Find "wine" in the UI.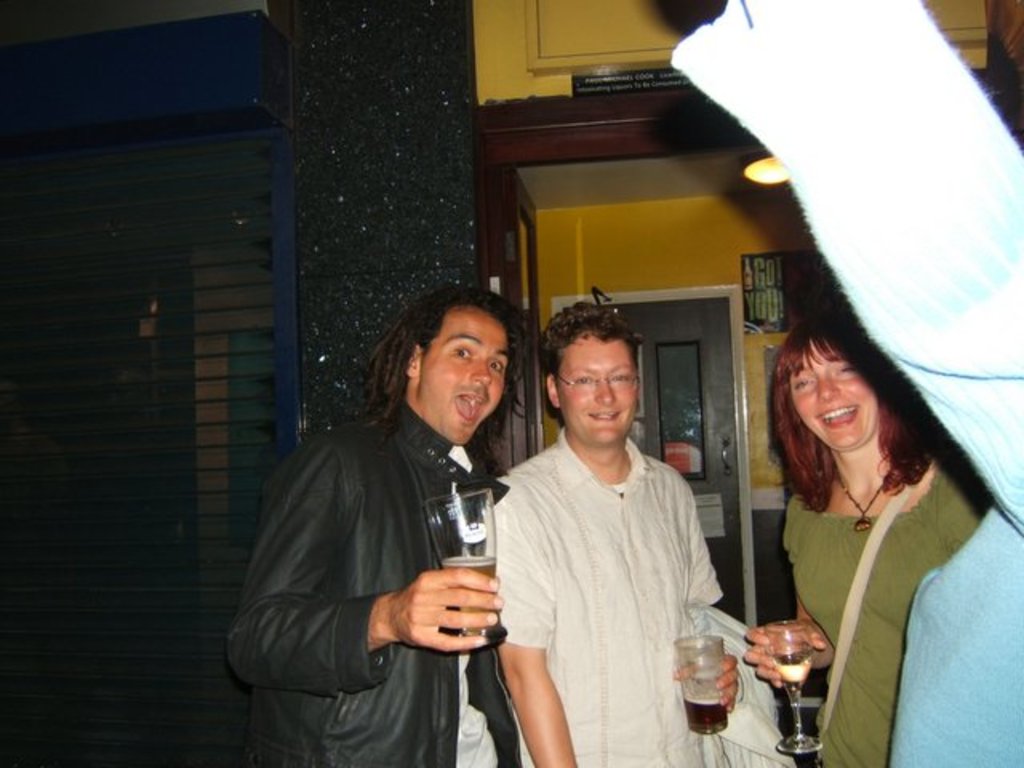
UI element at [773, 648, 811, 691].
